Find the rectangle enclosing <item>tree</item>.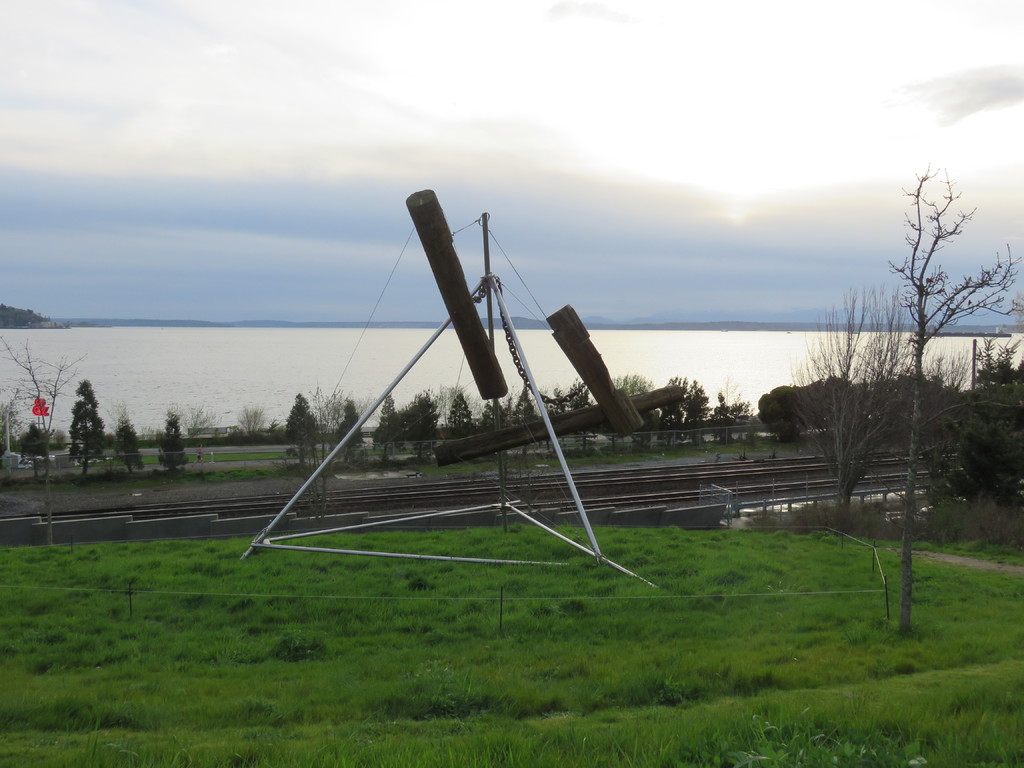
514/380/543/423.
